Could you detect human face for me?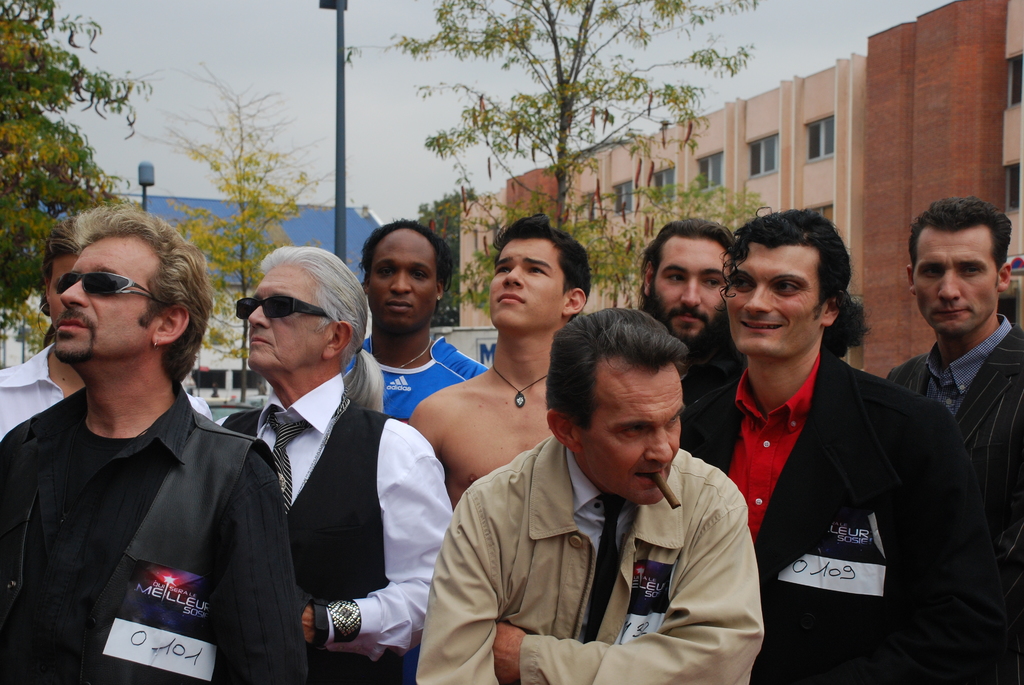
Detection result: bbox=[488, 236, 563, 333].
